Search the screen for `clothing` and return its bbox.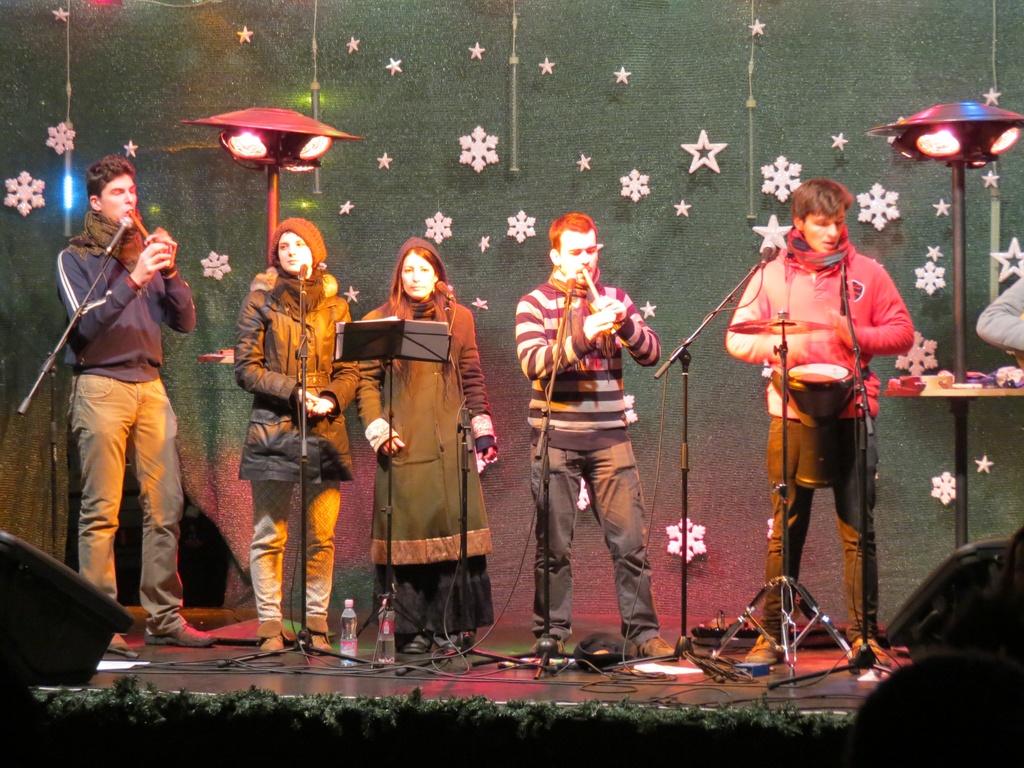
Found: region(358, 294, 491, 636).
